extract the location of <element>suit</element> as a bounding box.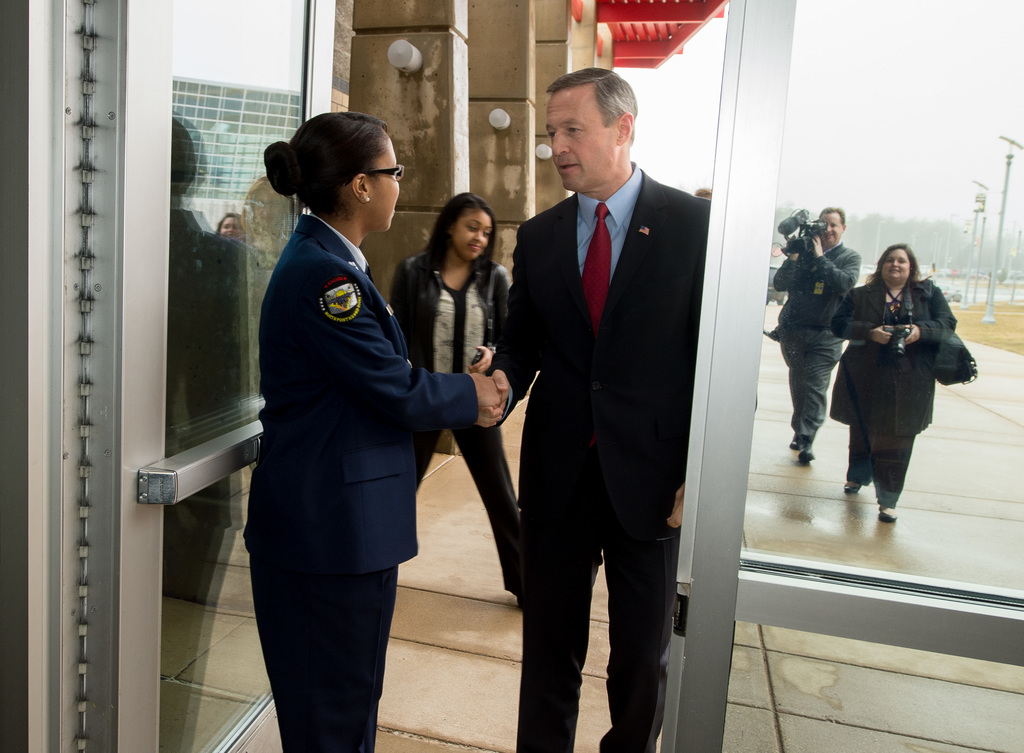
241/210/480/752.
